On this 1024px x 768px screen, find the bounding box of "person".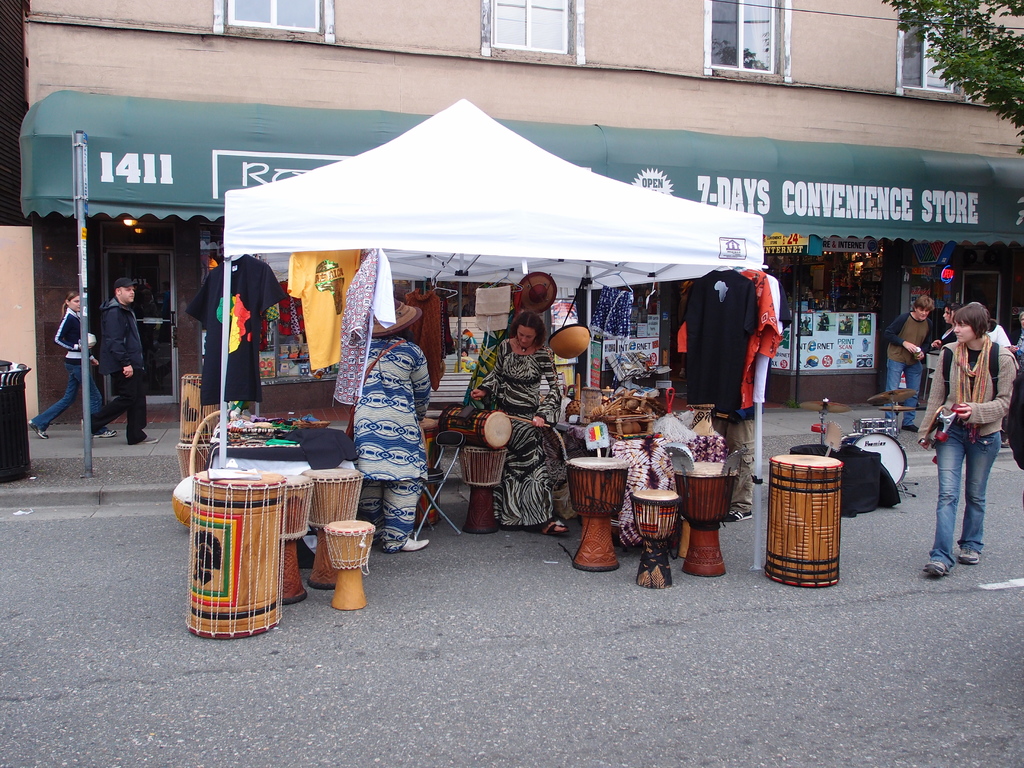
Bounding box: bbox=[471, 316, 569, 532].
